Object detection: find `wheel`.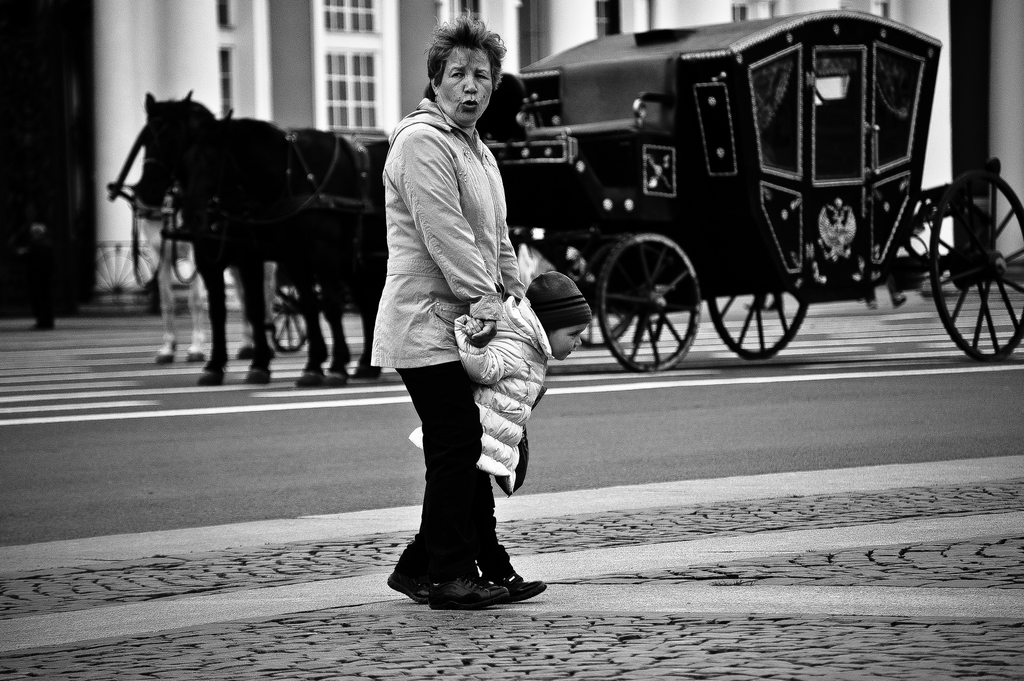
locate(605, 220, 716, 370).
